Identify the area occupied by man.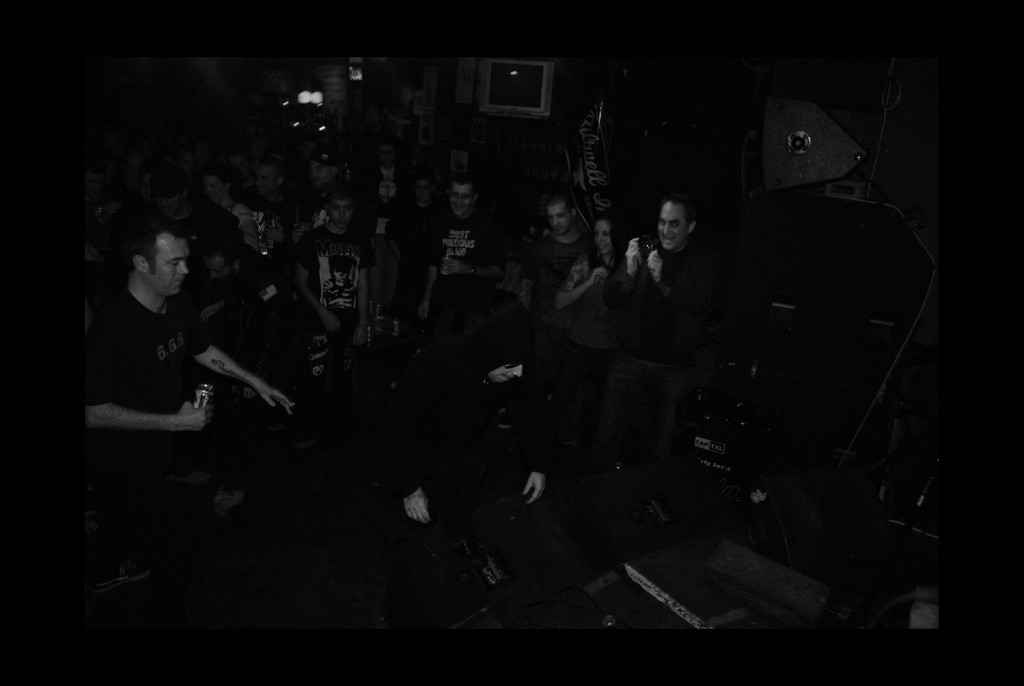
Area: BBox(422, 170, 506, 316).
